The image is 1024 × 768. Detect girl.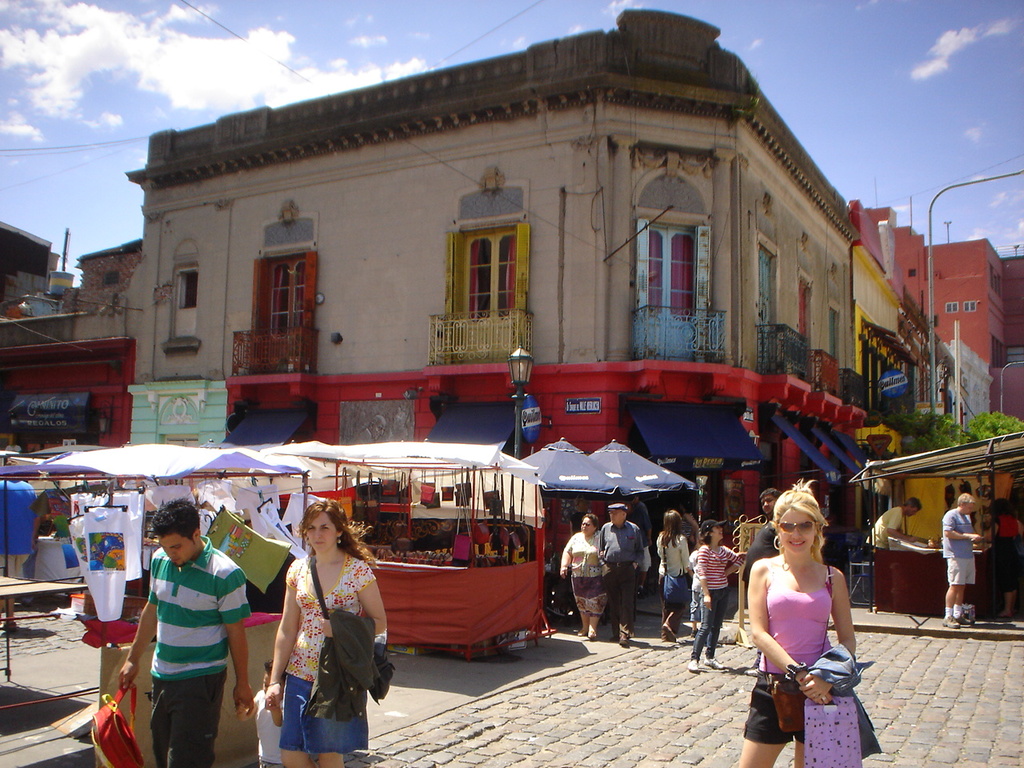
Detection: {"x1": 735, "y1": 478, "x2": 861, "y2": 767}.
